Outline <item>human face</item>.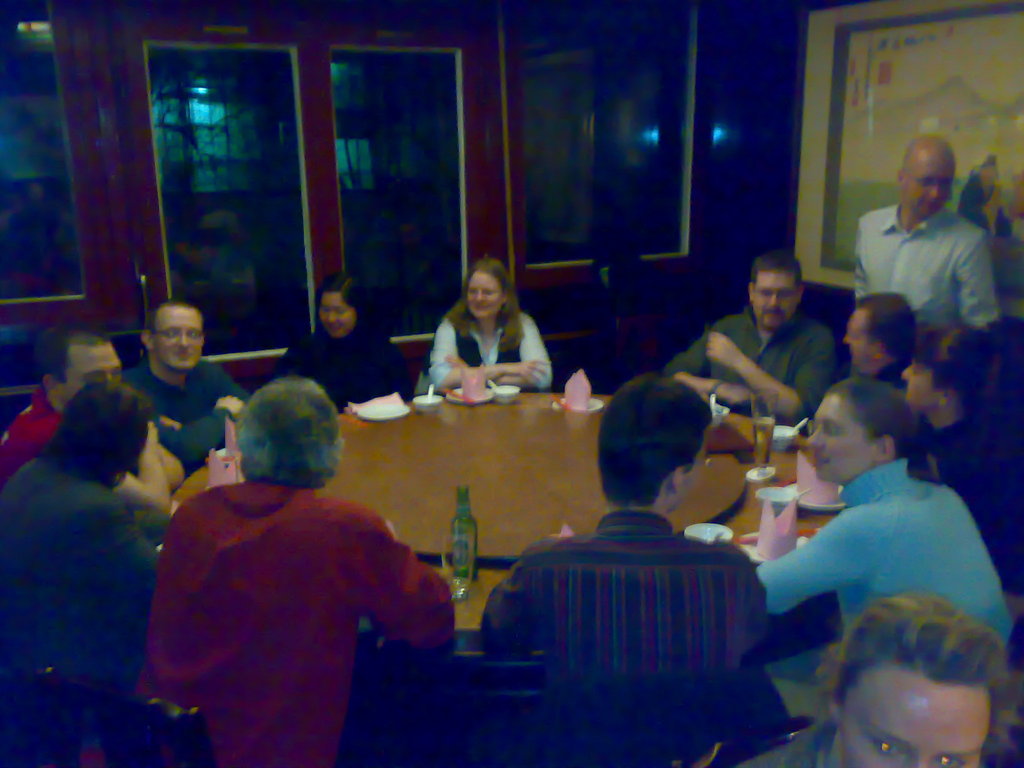
Outline: x1=906 y1=149 x2=947 y2=214.
